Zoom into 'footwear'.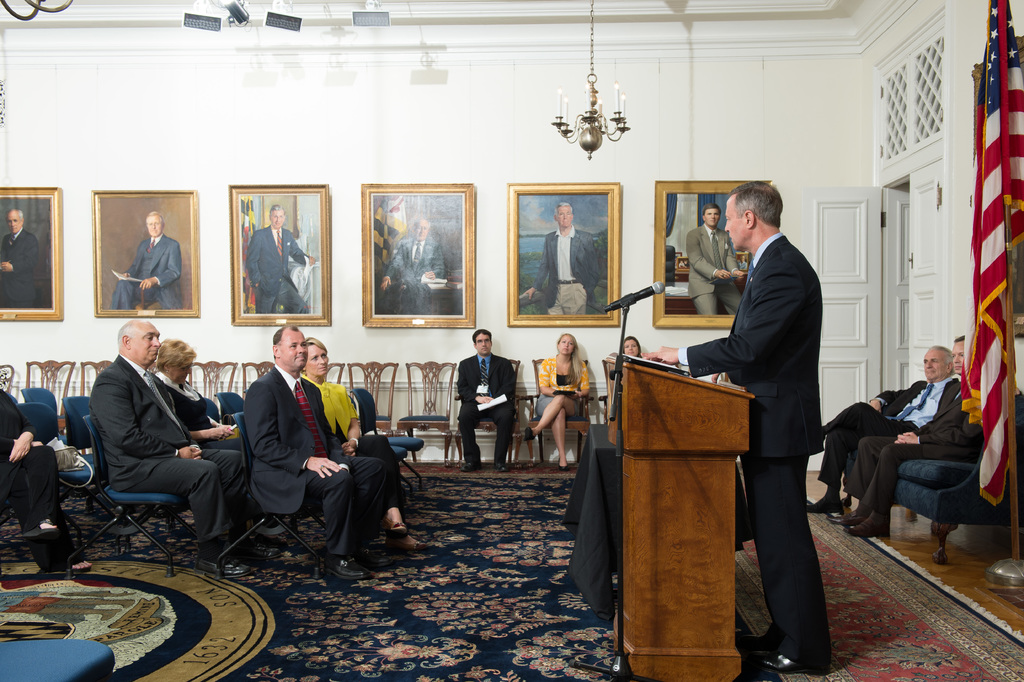
Zoom target: (x1=39, y1=550, x2=99, y2=575).
